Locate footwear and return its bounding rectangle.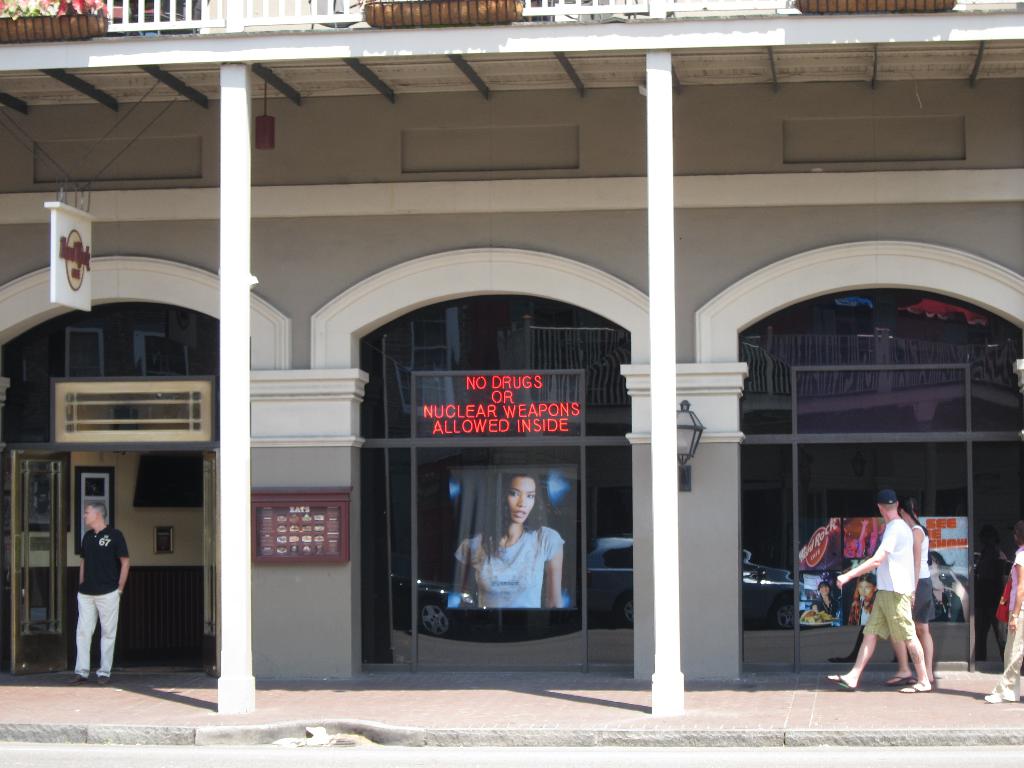
crop(829, 671, 856, 691).
